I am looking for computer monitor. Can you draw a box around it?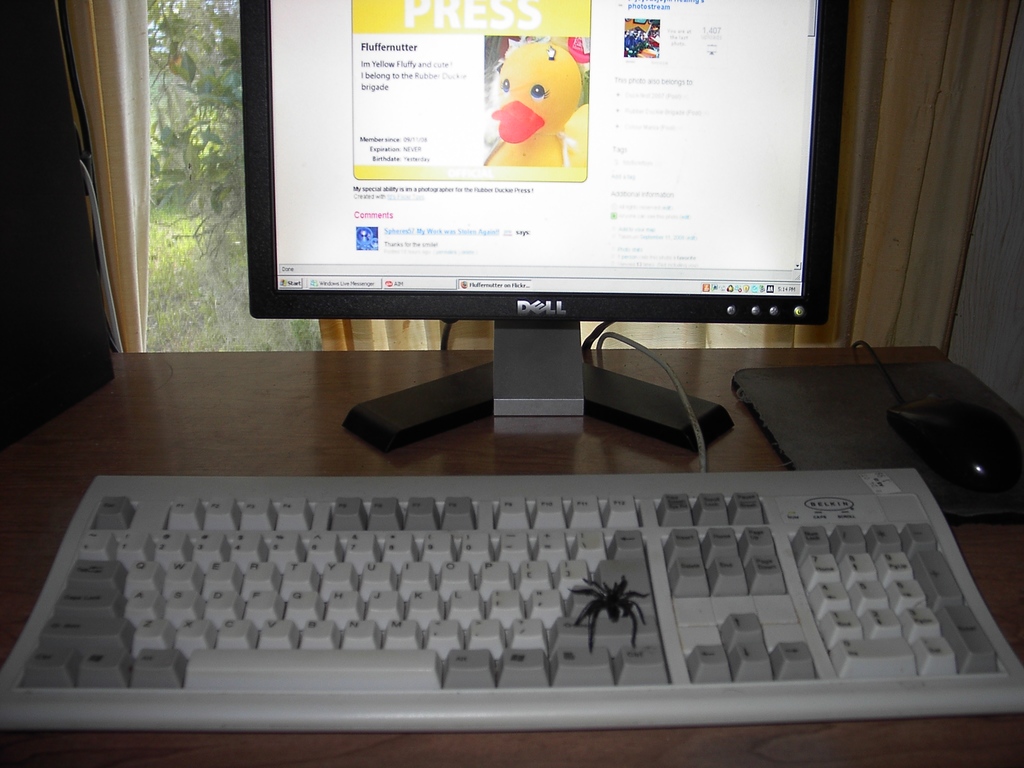
Sure, the bounding box is (241, 0, 826, 444).
